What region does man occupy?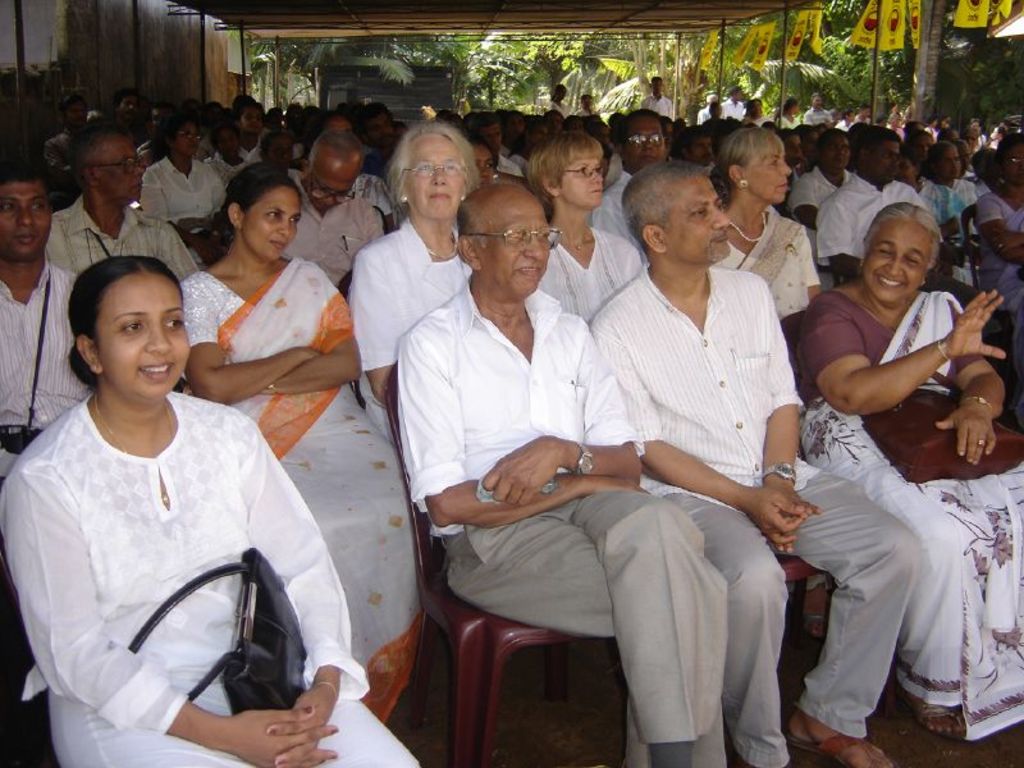
detection(364, 105, 398, 170).
